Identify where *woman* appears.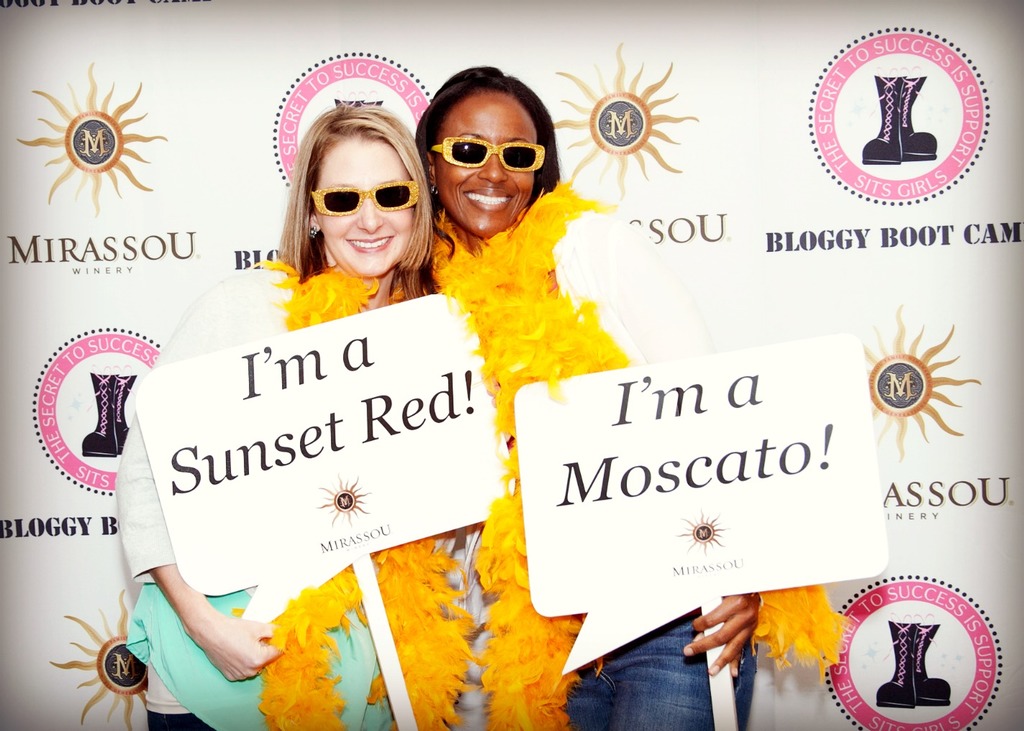
Appears at (173, 80, 483, 666).
